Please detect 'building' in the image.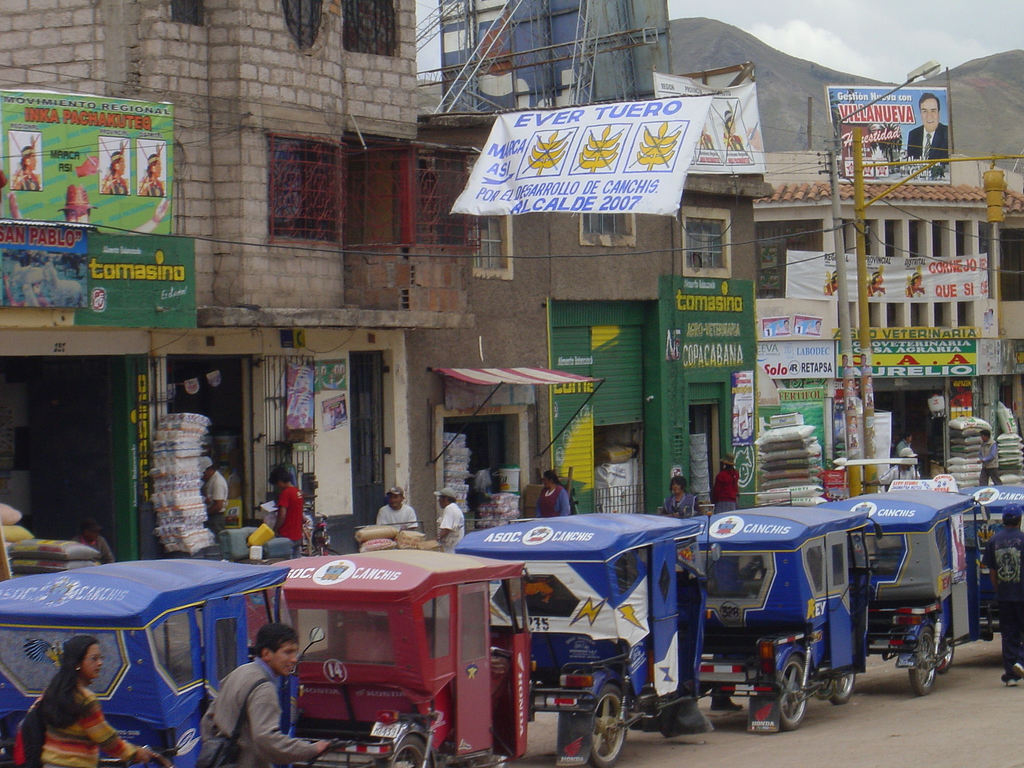
rect(0, 0, 476, 561).
